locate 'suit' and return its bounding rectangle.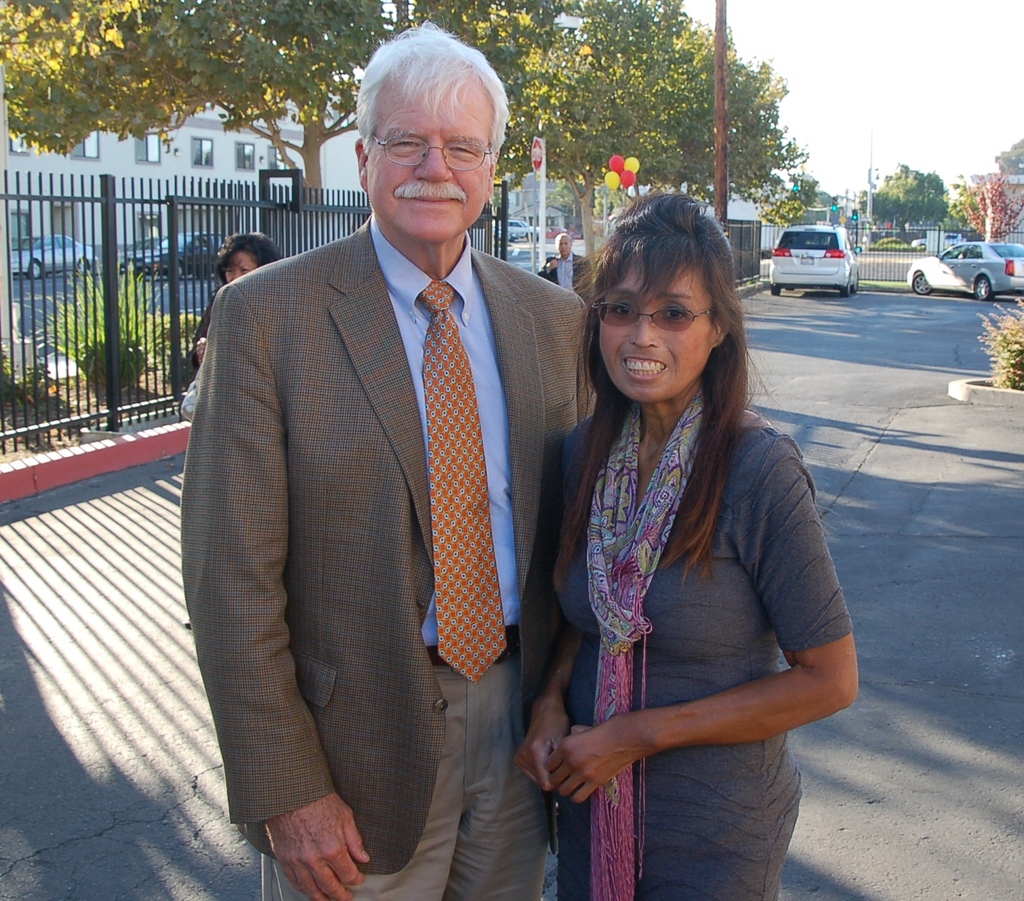
l=181, t=211, r=600, b=900.
